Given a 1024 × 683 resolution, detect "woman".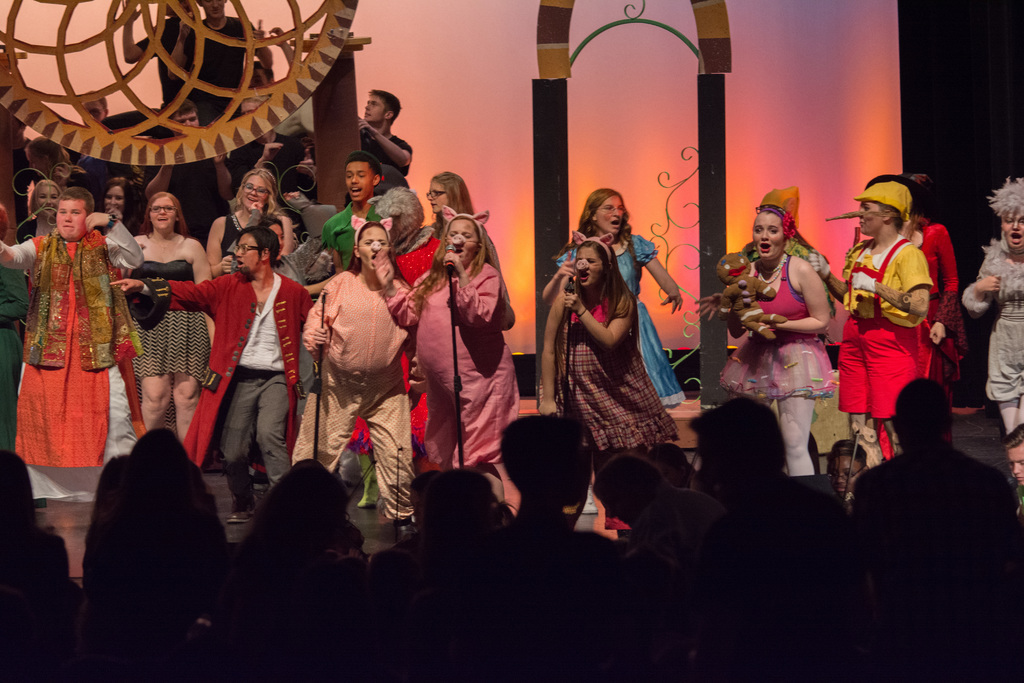
0/447/67/672.
